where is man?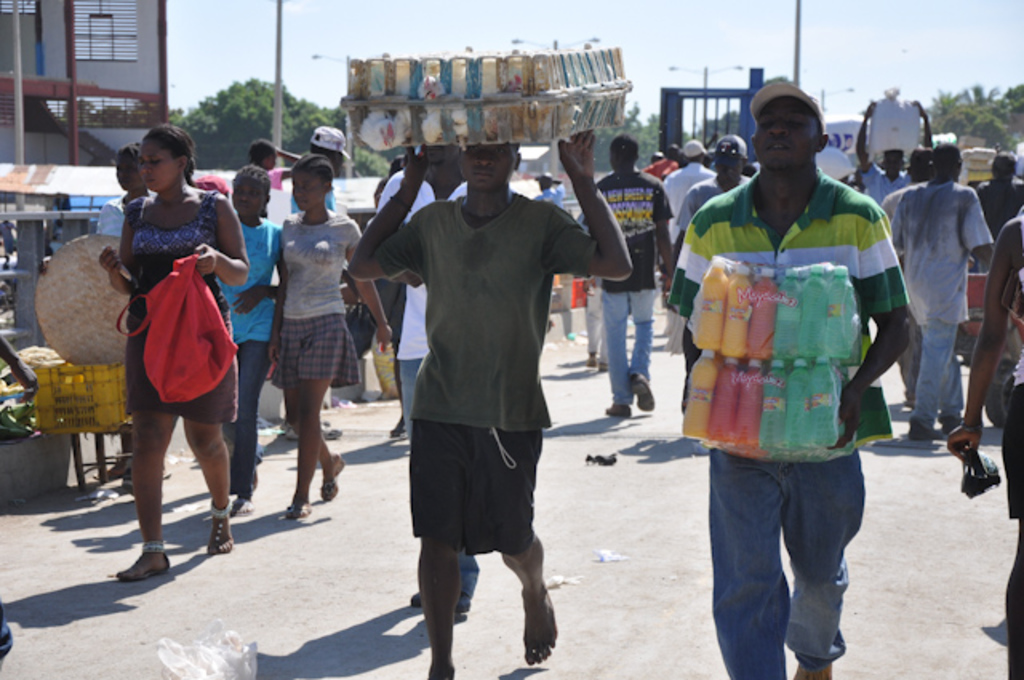
region(578, 130, 672, 418).
